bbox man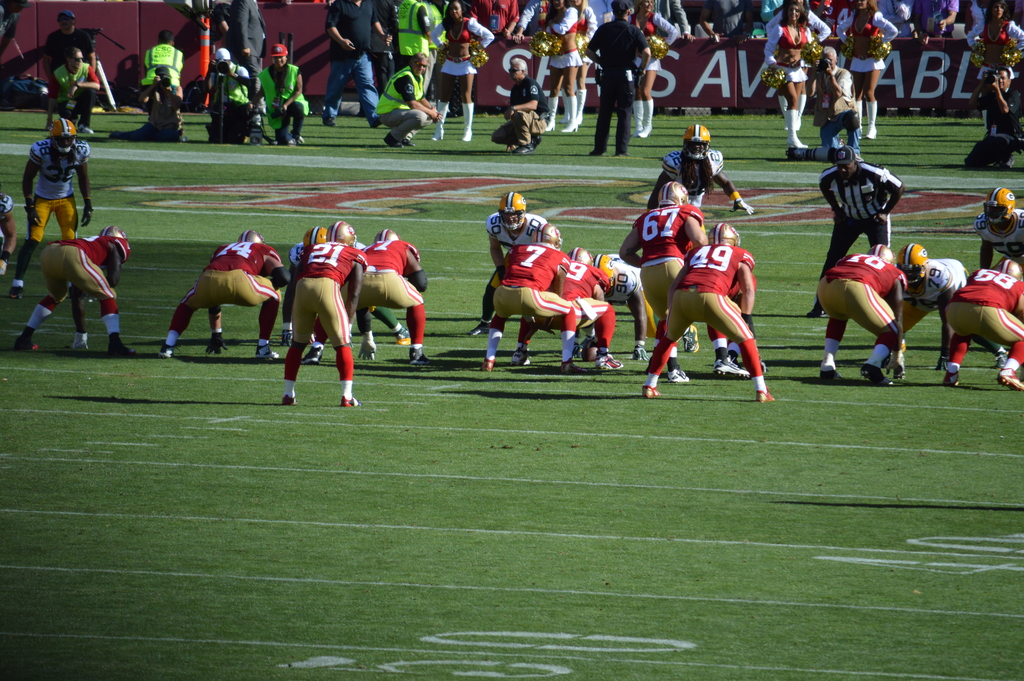
box(282, 218, 365, 407)
